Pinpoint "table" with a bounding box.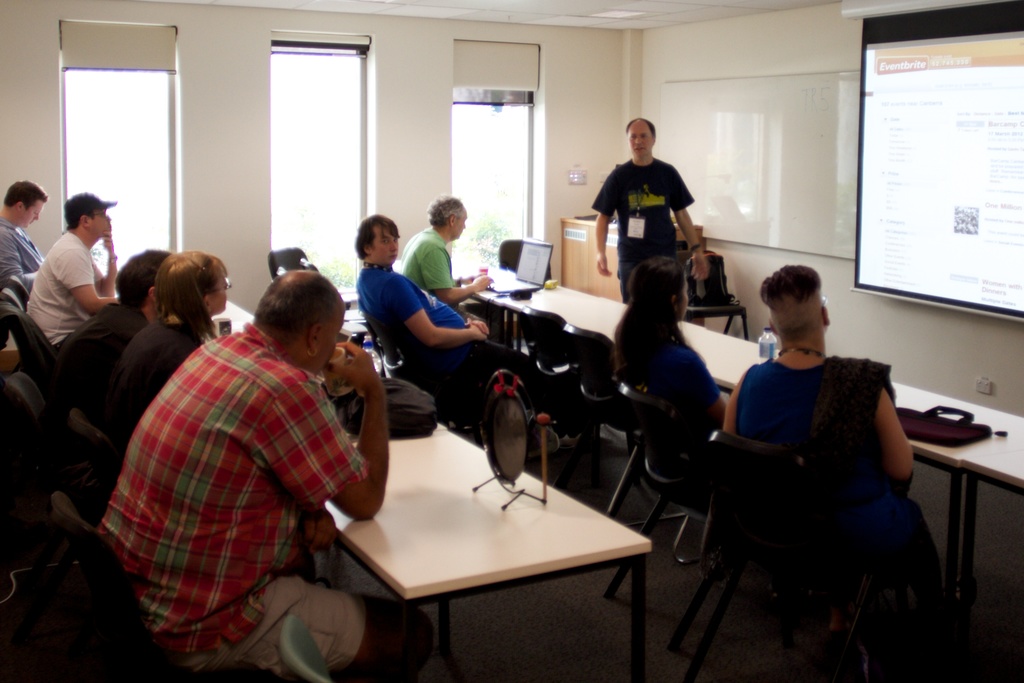
x1=454, y1=267, x2=1023, y2=643.
